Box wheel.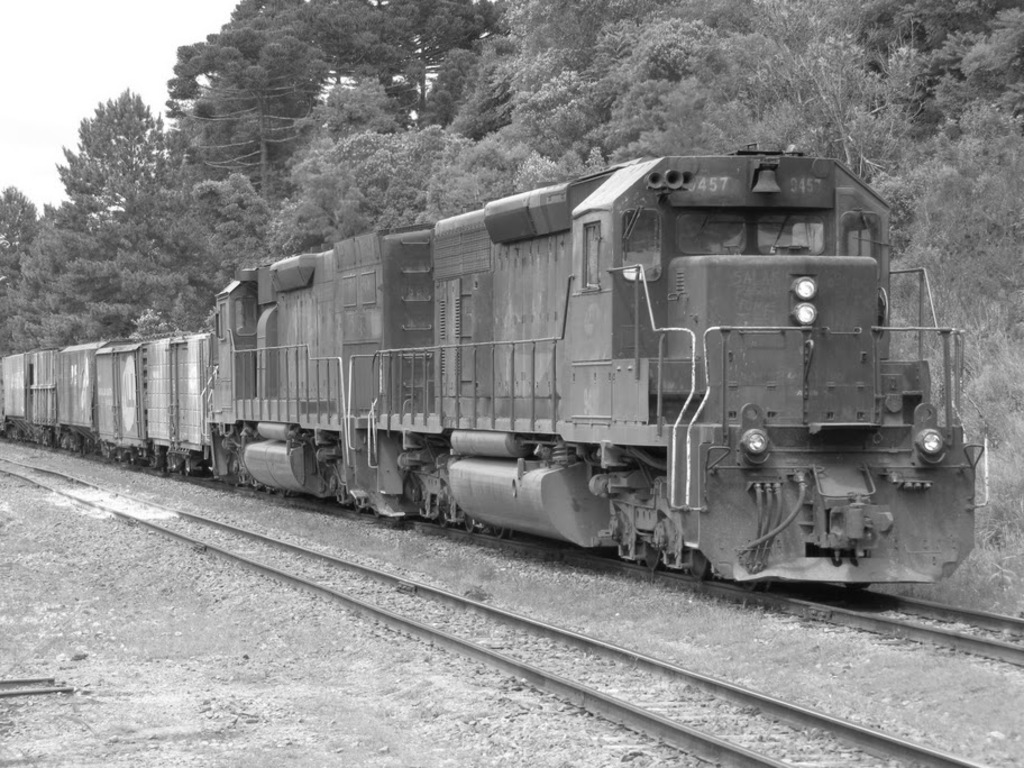
detection(687, 549, 713, 582).
